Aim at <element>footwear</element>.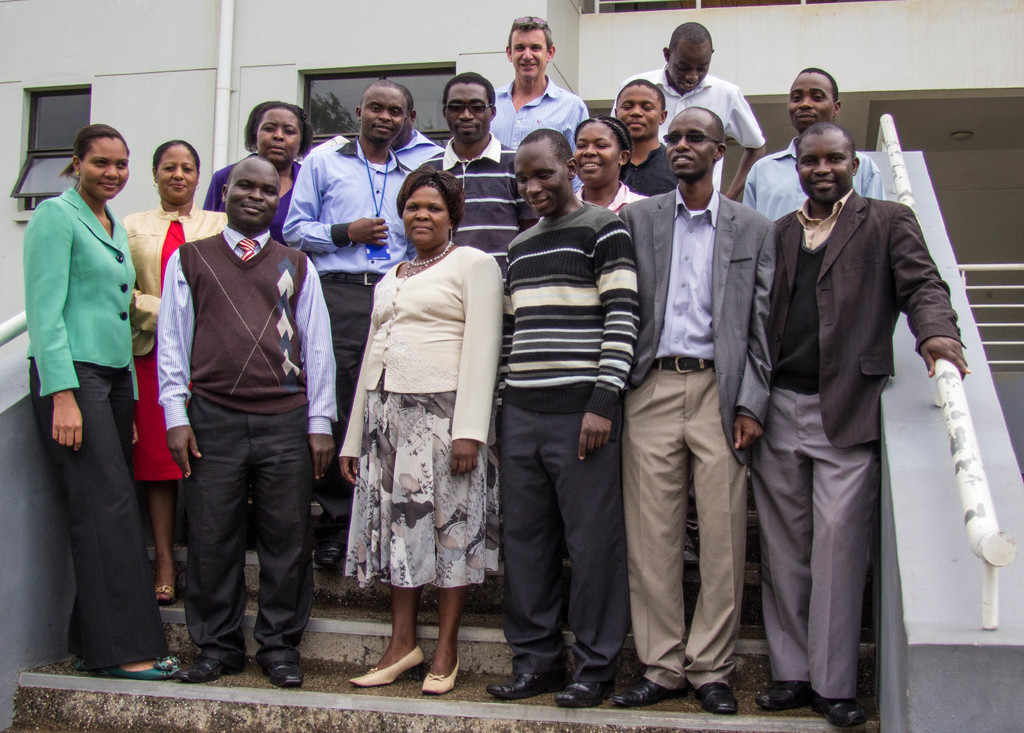
Aimed at pyautogui.locateOnScreen(613, 680, 686, 705).
